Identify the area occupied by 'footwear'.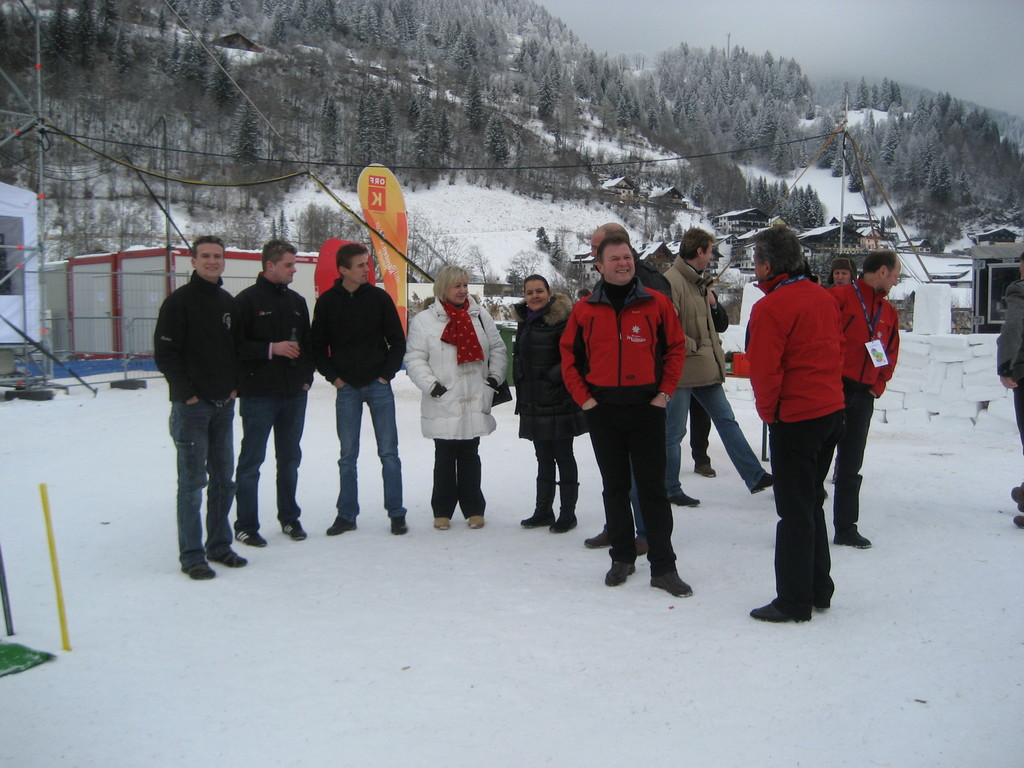
Area: {"x1": 650, "y1": 559, "x2": 696, "y2": 600}.
